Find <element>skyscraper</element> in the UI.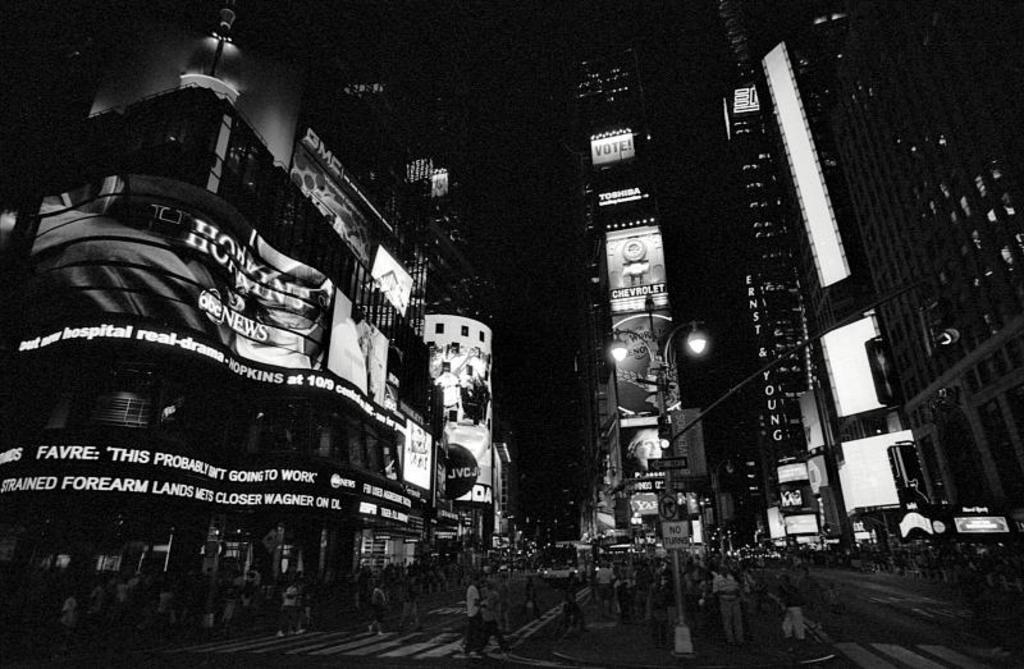
UI element at crop(742, 0, 1023, 545).
